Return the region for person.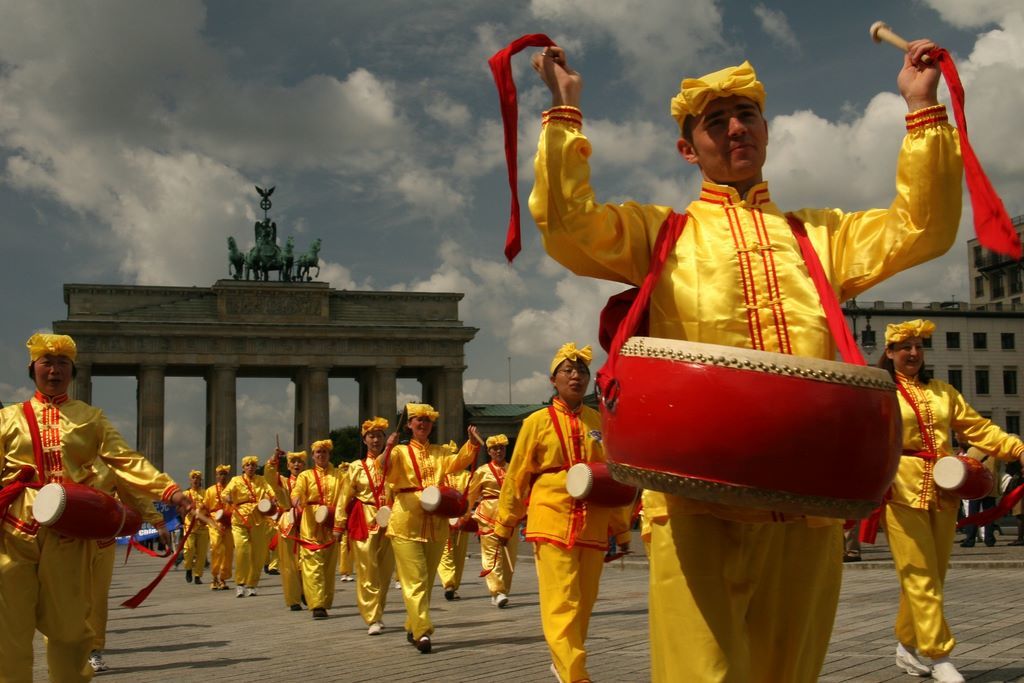
[220,453,276,592].
